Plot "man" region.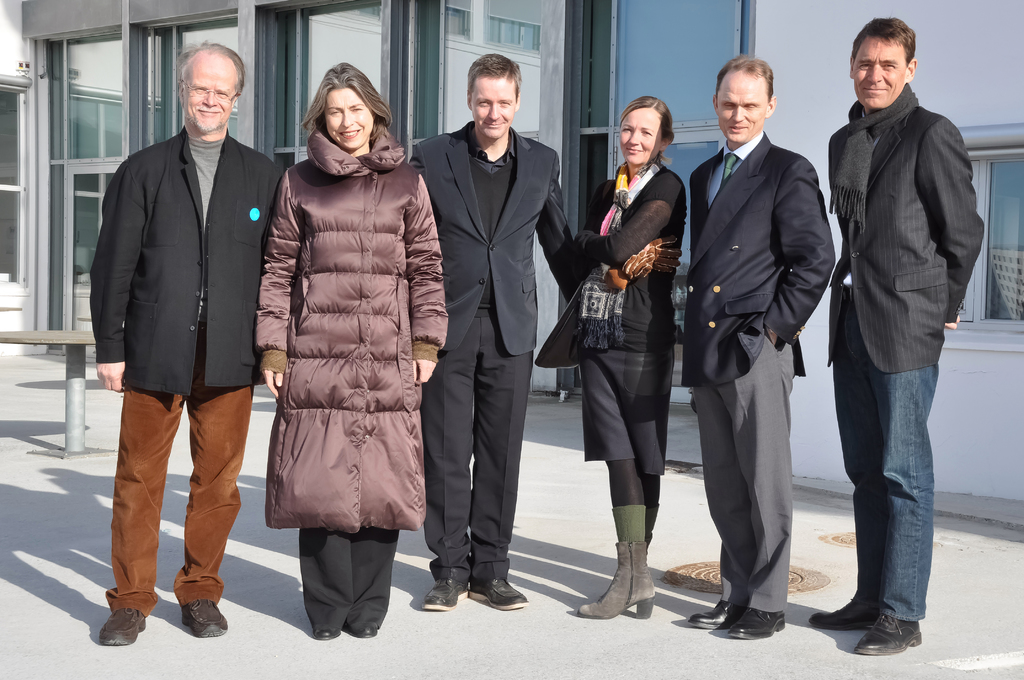
Plotted at <bbox>88, 37, 282, 647</bbox>.
